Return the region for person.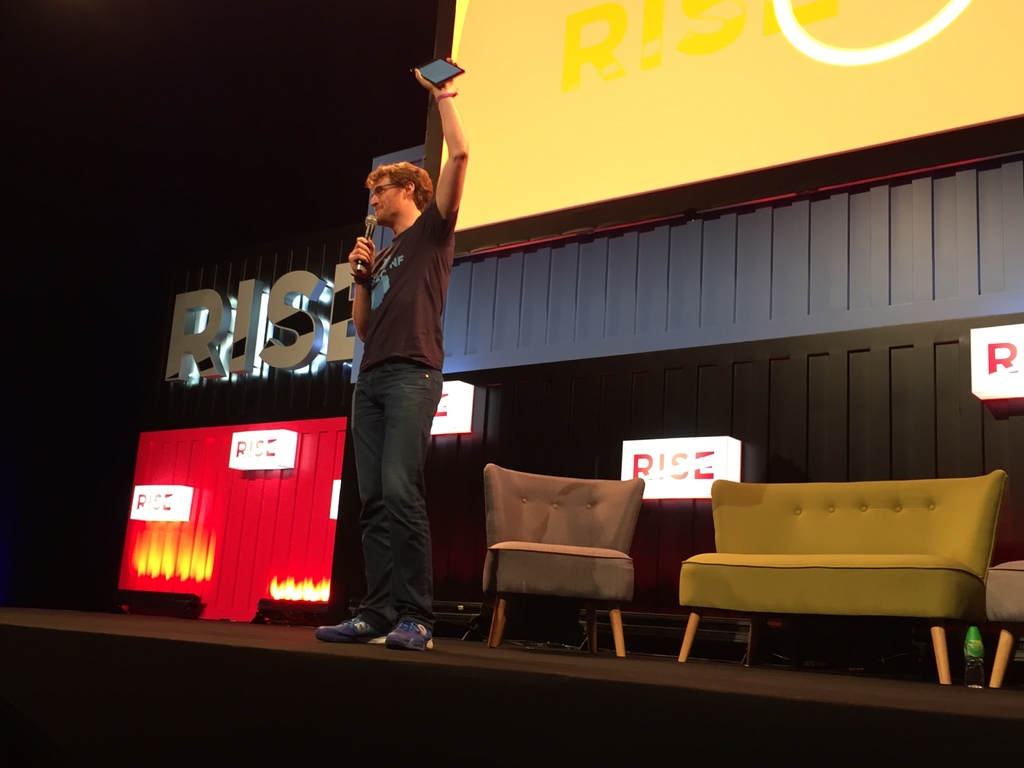
(left=333, top=99, right=464, bottom=672).
